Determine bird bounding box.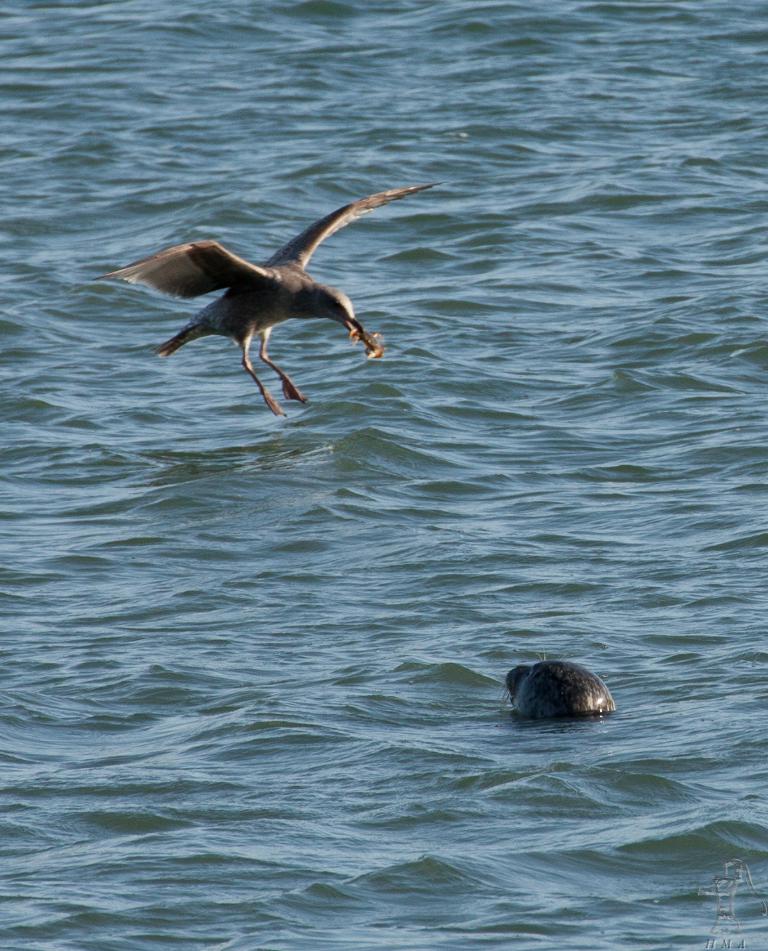
Determined: [x1=103, y1=178, x2=423, y2=404].
